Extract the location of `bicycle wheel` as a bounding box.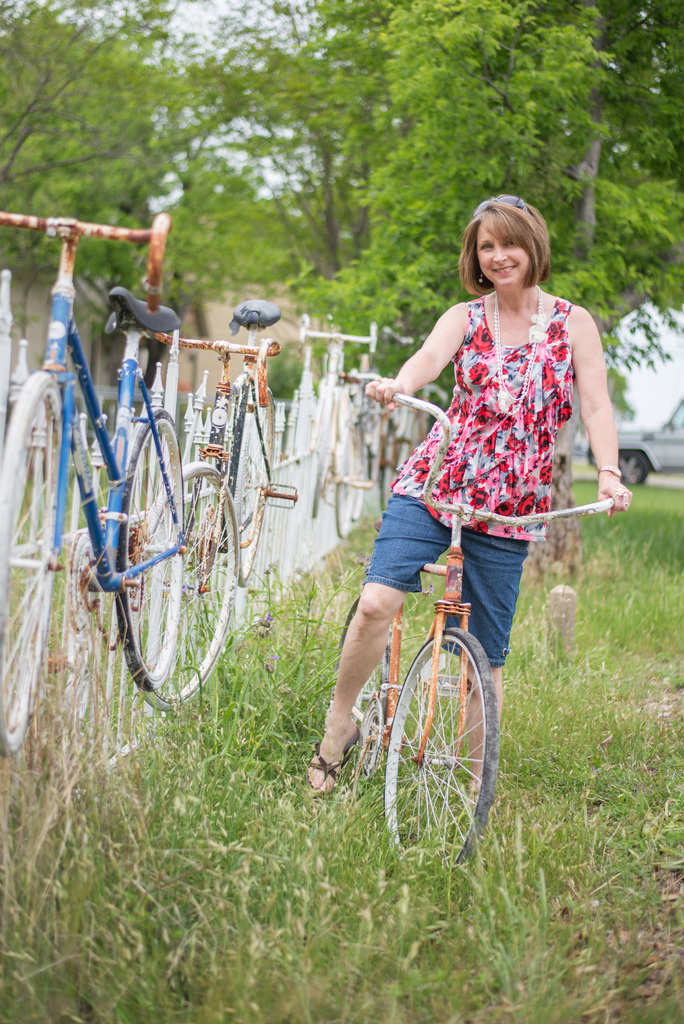
detection(115, 407, 184, 696).
